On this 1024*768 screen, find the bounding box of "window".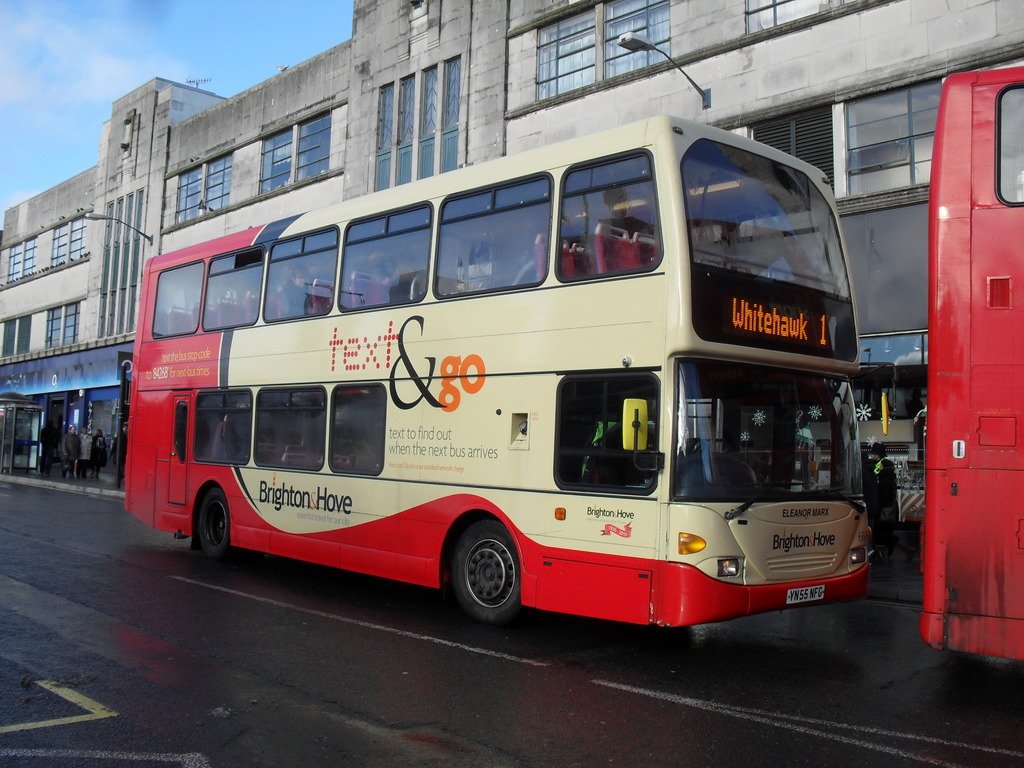
Bounding box: pyautogui.locateOnScreen(397, 74, 415, 148).
